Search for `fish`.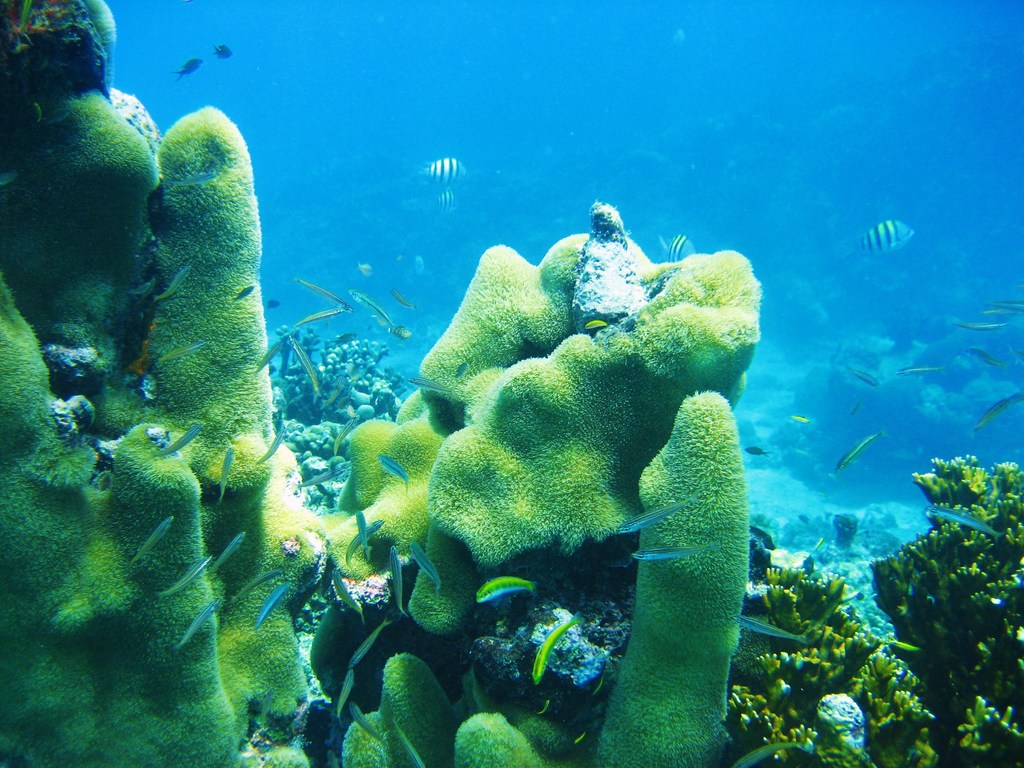
Found at [389, 285, 416, 313].
